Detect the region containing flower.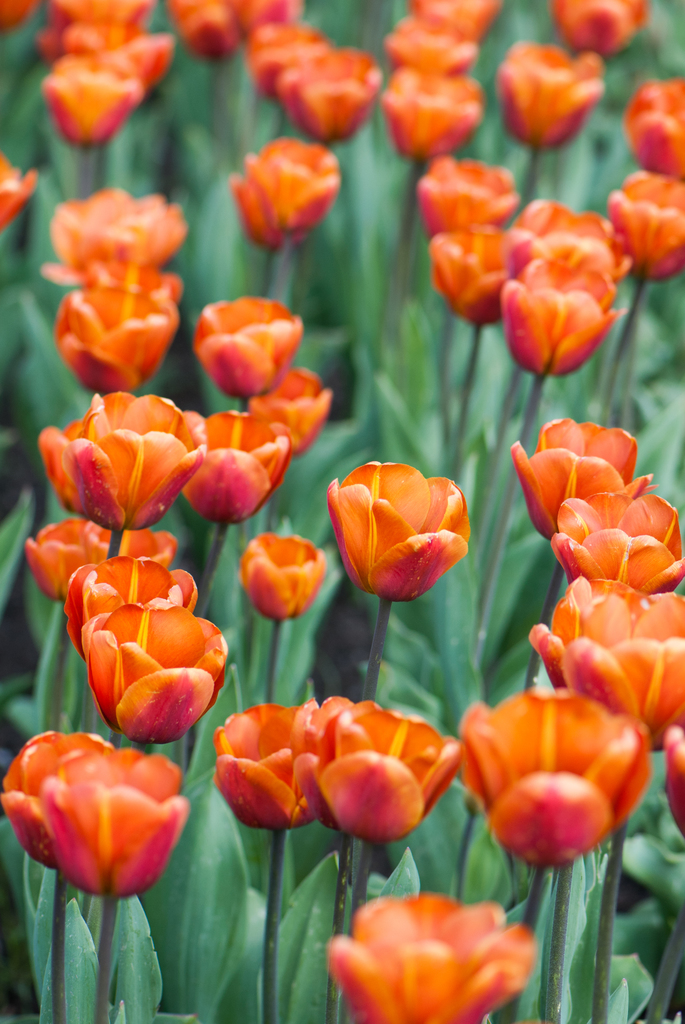
43 743 189 902.
